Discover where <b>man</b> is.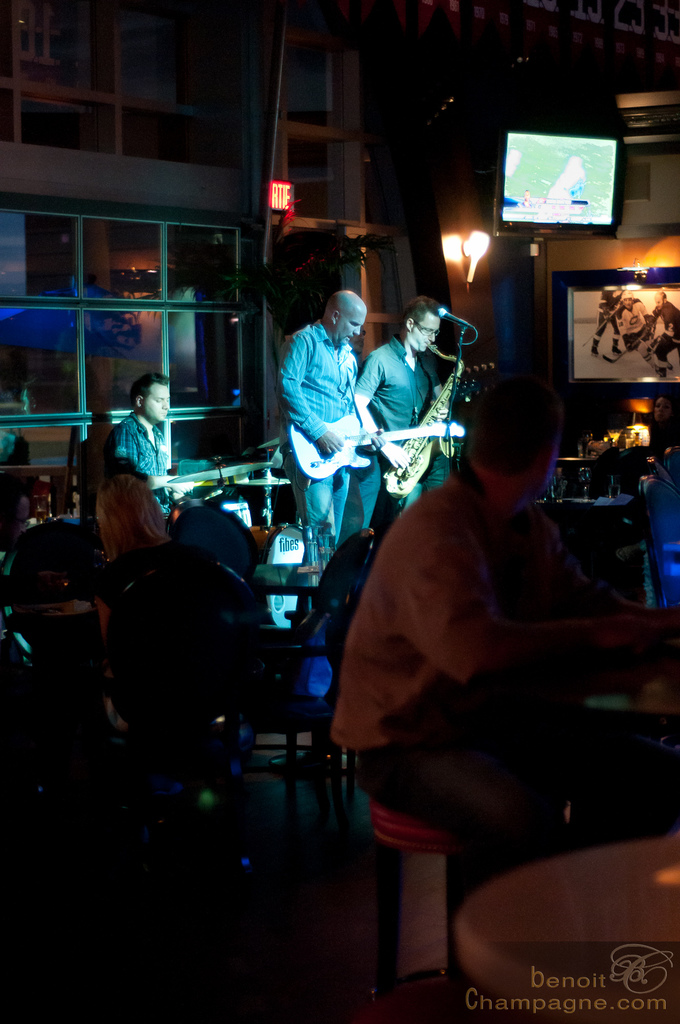
Discovered at box(337, 349, 652, 963).
